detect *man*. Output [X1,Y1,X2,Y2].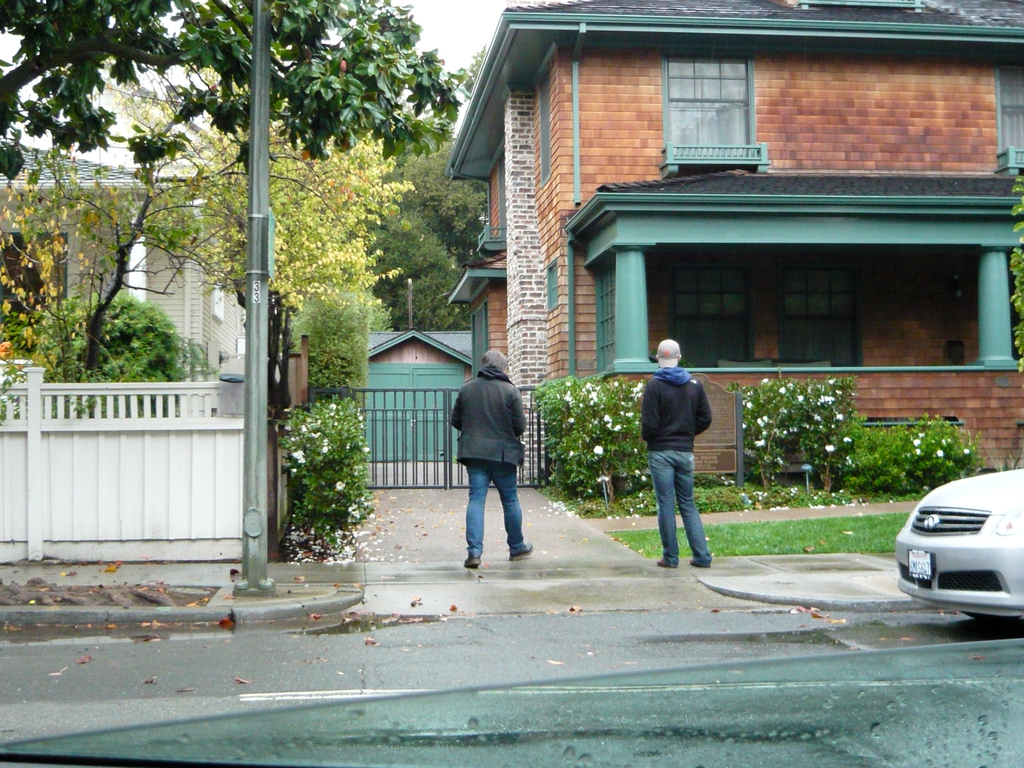
[636,339,715,574].
